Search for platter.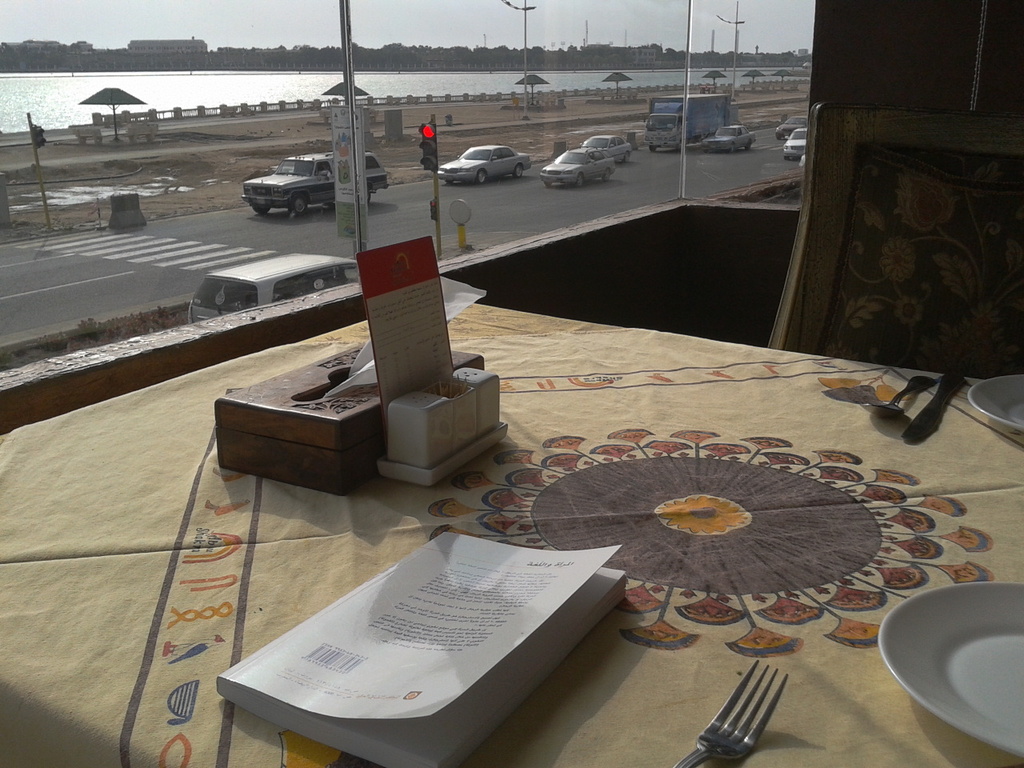
Found at Rect(877, 586, 1023, 759).
